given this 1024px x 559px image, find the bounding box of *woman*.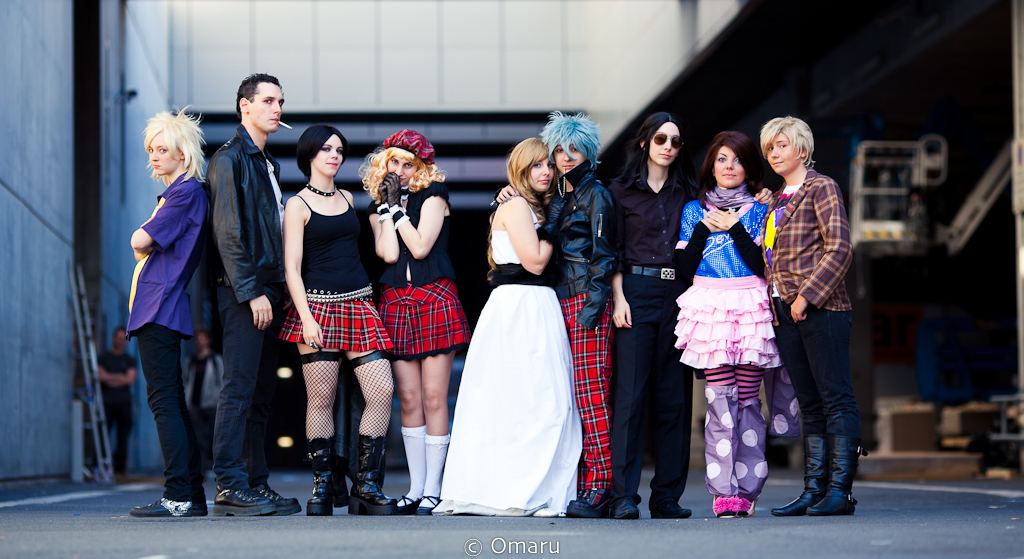
276, 124, 398, 519.
